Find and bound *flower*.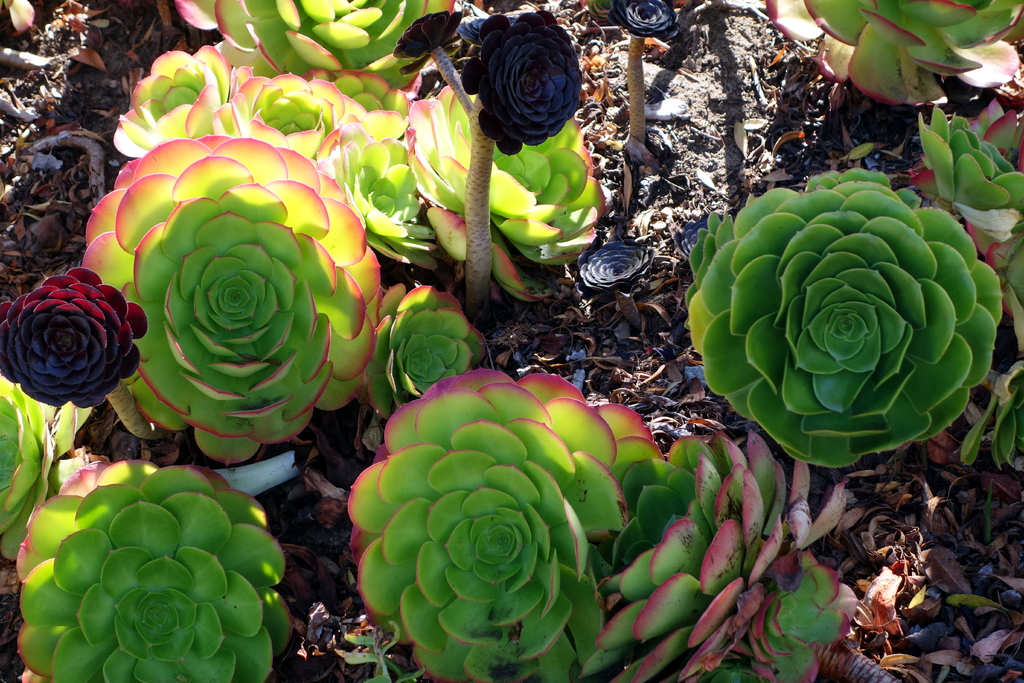
Bound: bbox=[611, 0, 681, 39].
